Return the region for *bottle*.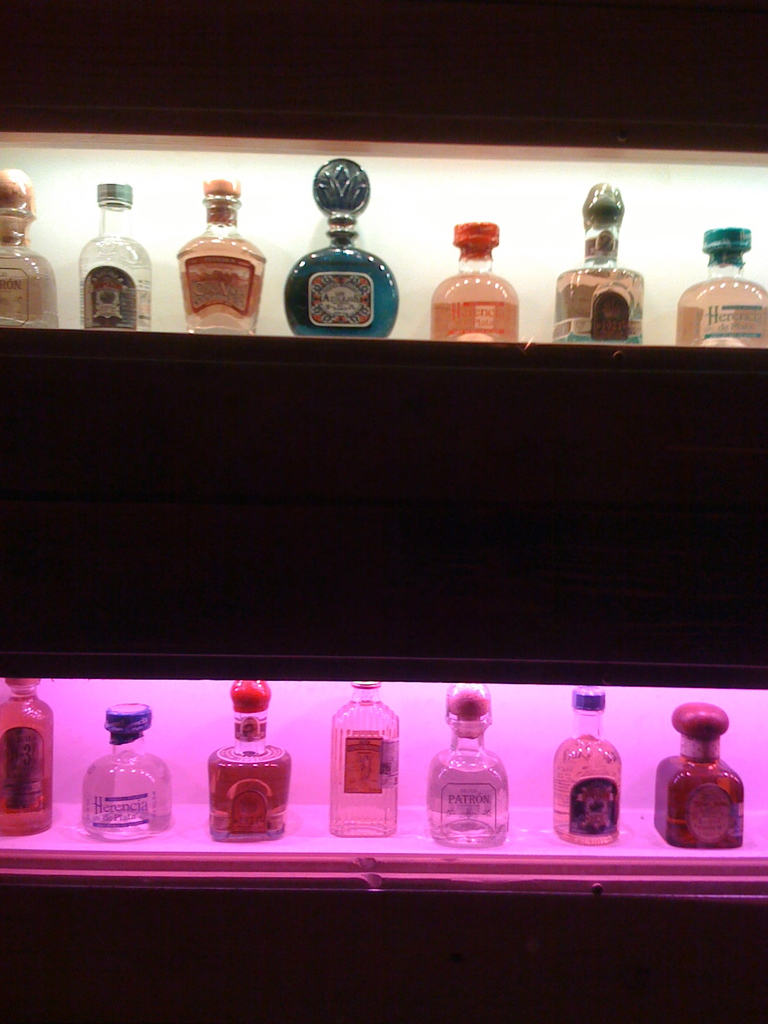
region(75, 696, 182, 829).
